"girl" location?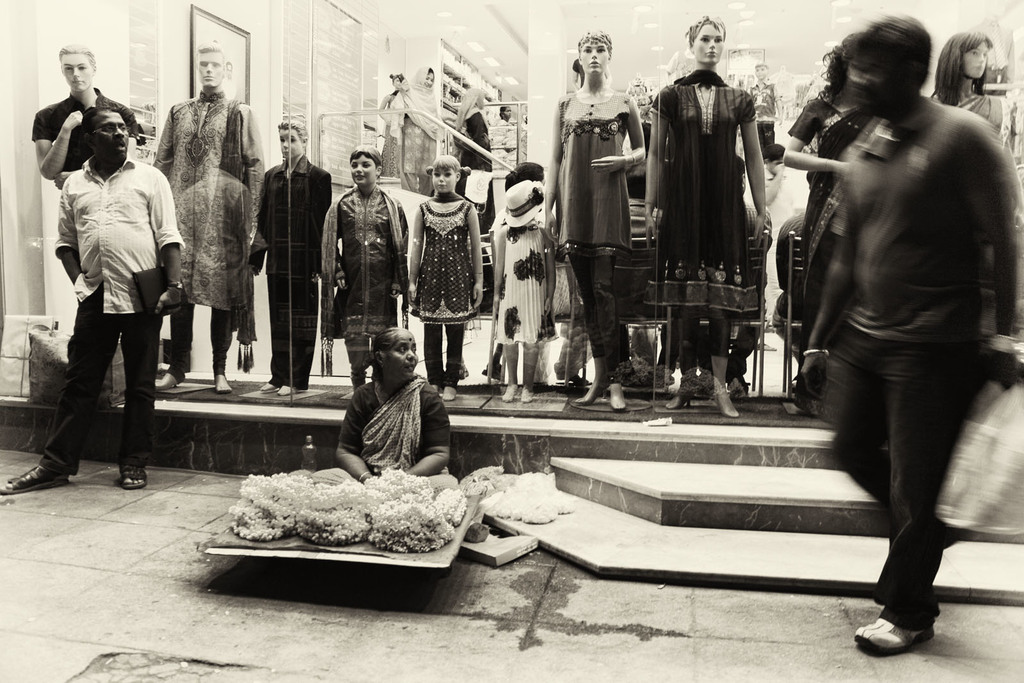
box=[546, 28, 646, 414]
